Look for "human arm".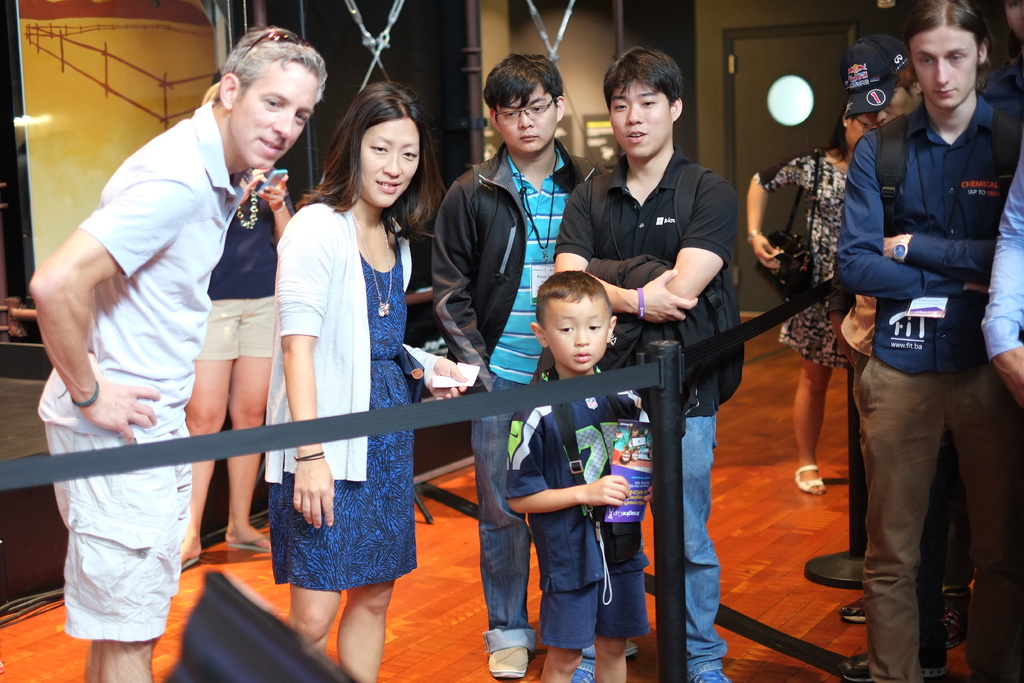
Found: select_region(884, 232, 998, 282).
